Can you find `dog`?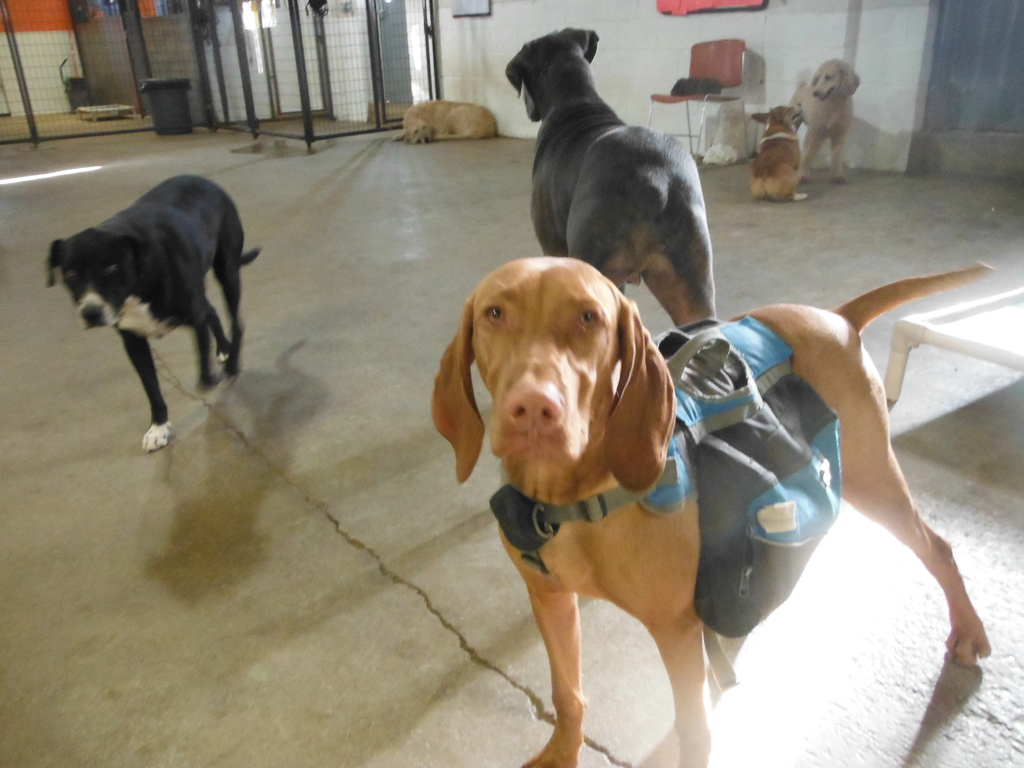
Yes, bounding box: <box>45,177,260,447</box>.
